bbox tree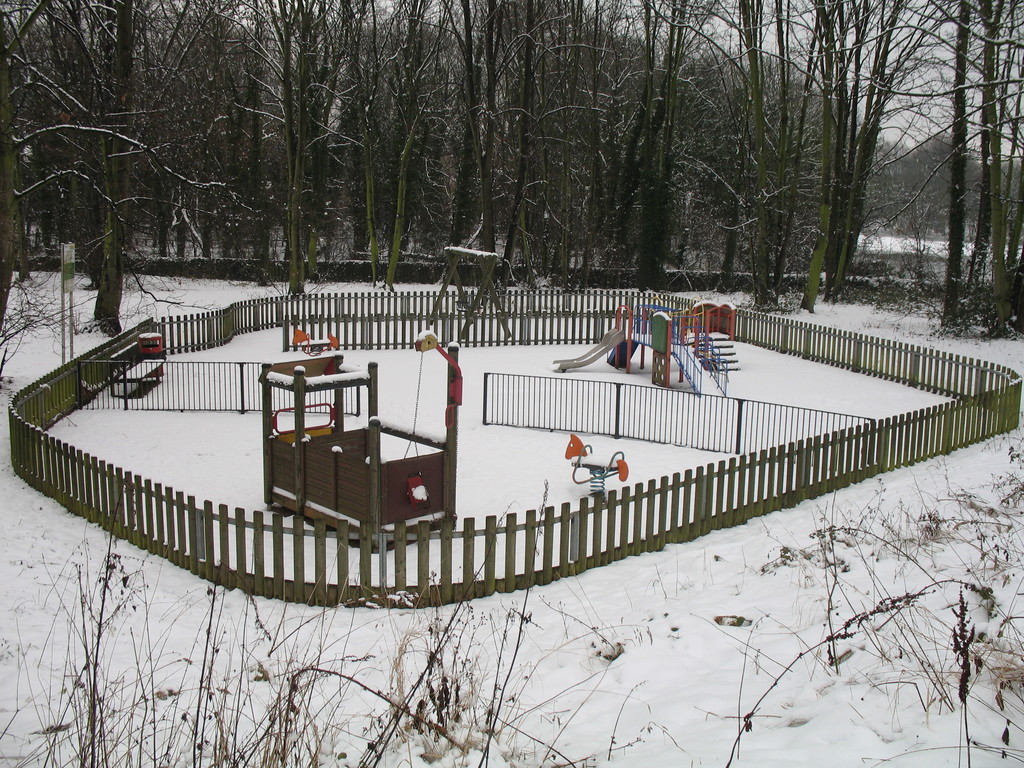
{"x1": 14, "y1": 31, "x2": 233, "y2": 364}
